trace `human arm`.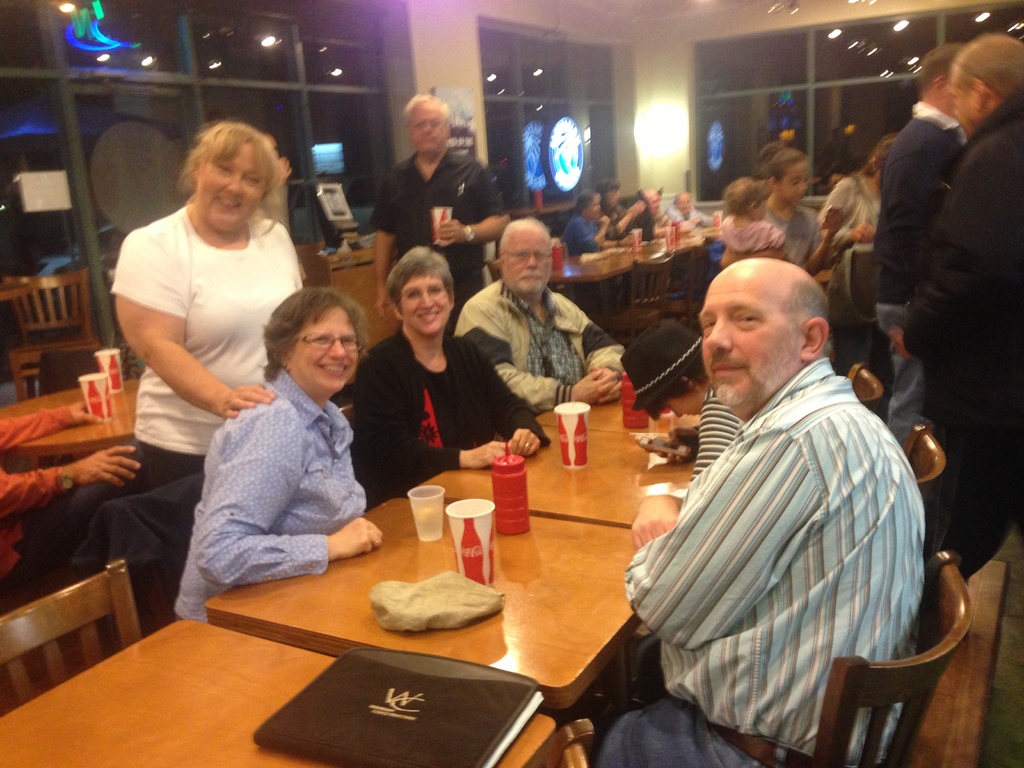
Traced to [196, 399, 389, 584].
